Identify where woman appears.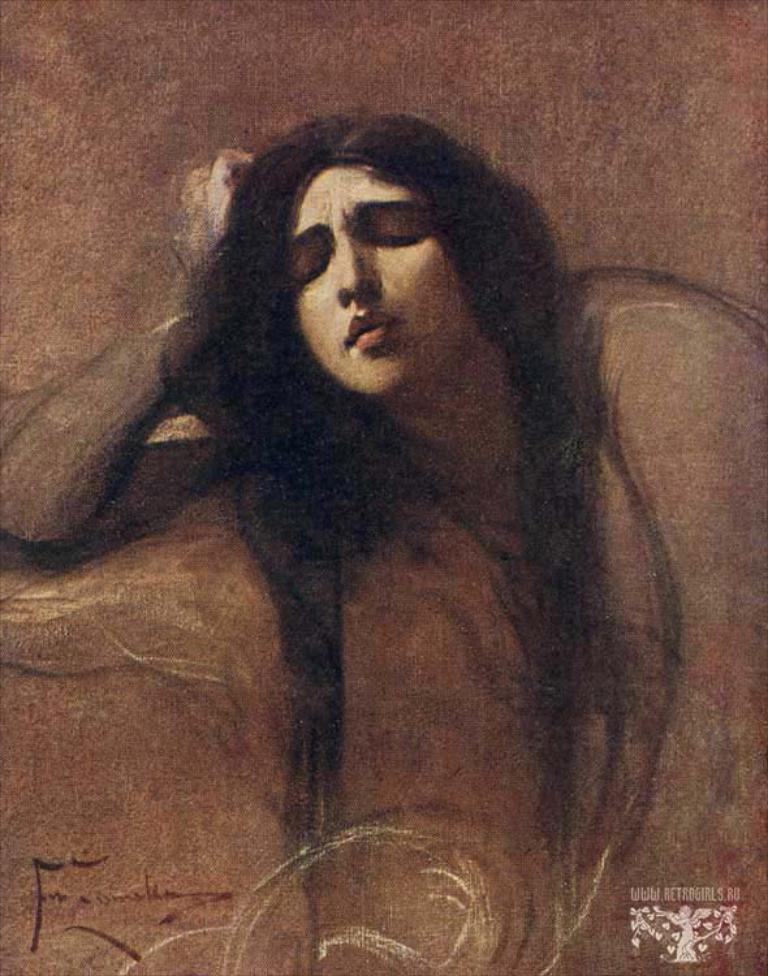
Appears at BBox(33, 108, 721, 941).
